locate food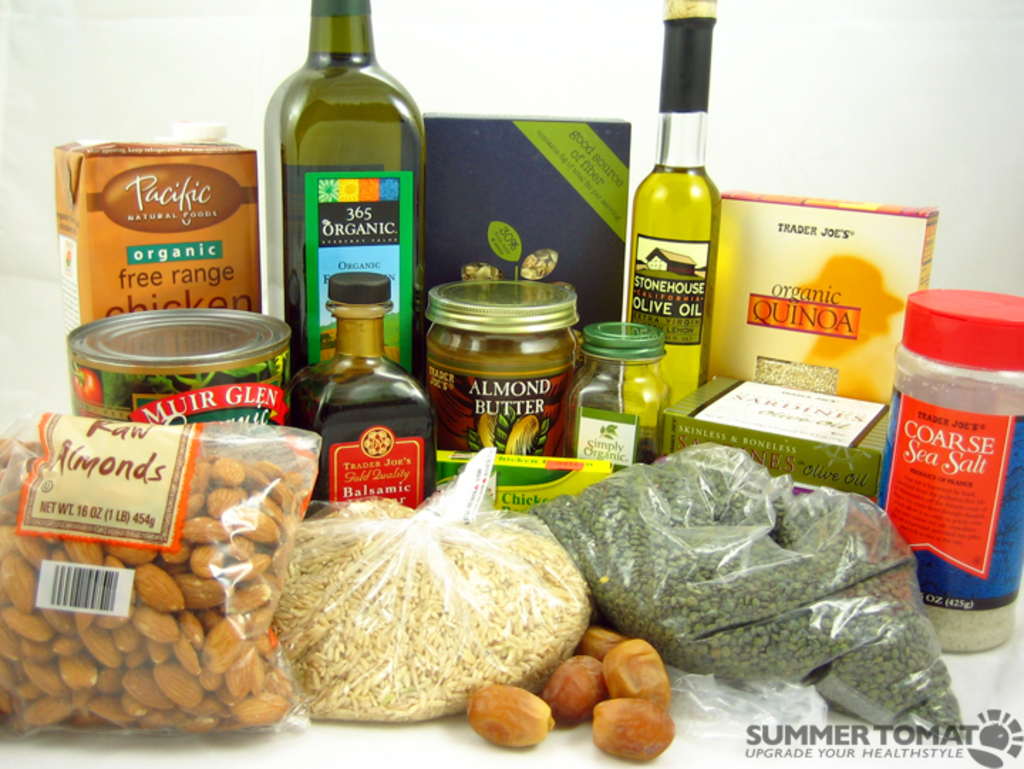
[266, 488, 602, 712]
